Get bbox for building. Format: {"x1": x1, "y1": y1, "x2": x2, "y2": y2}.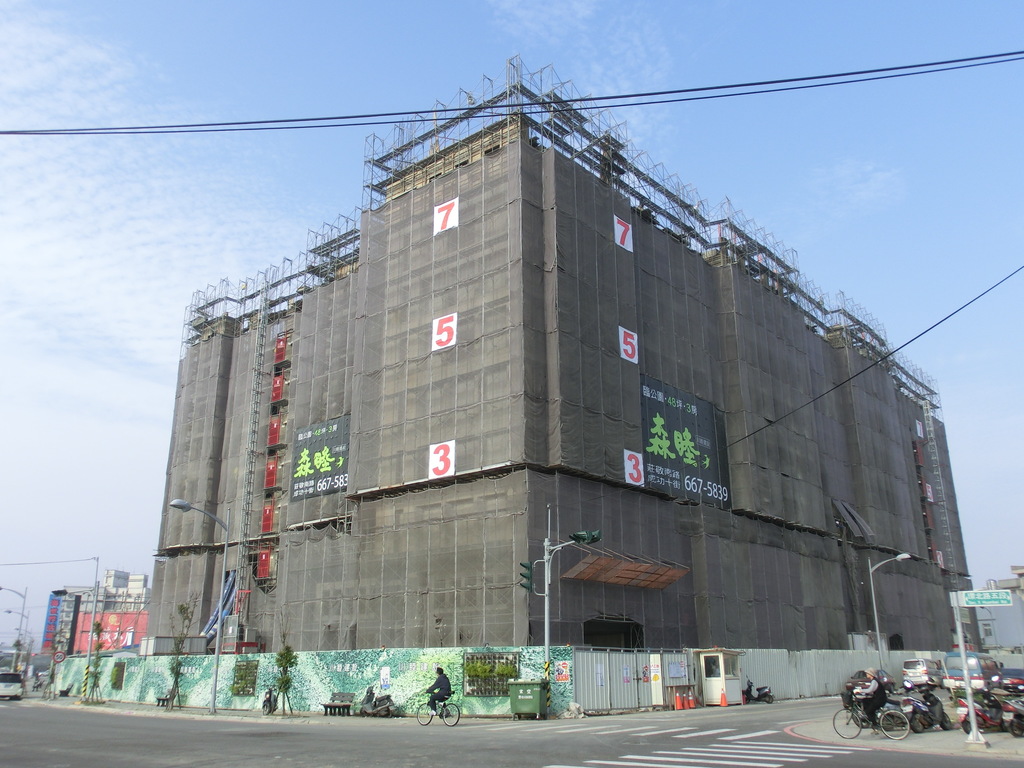
{"x1": 989, "y1": 564, "x2": 1023, "y2": 597}.
